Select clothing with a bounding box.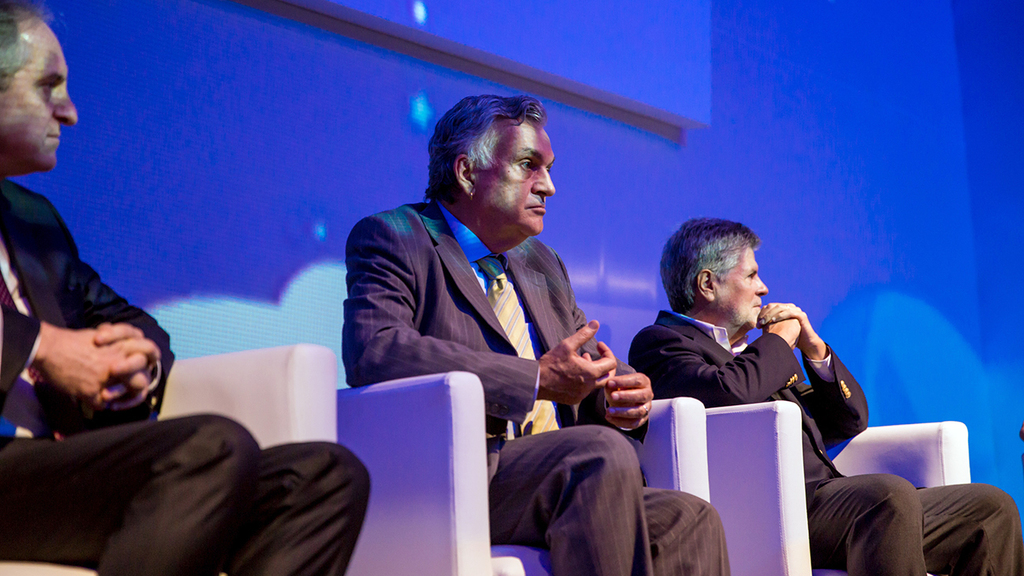
bbox=[346, 194, 729, 575].
